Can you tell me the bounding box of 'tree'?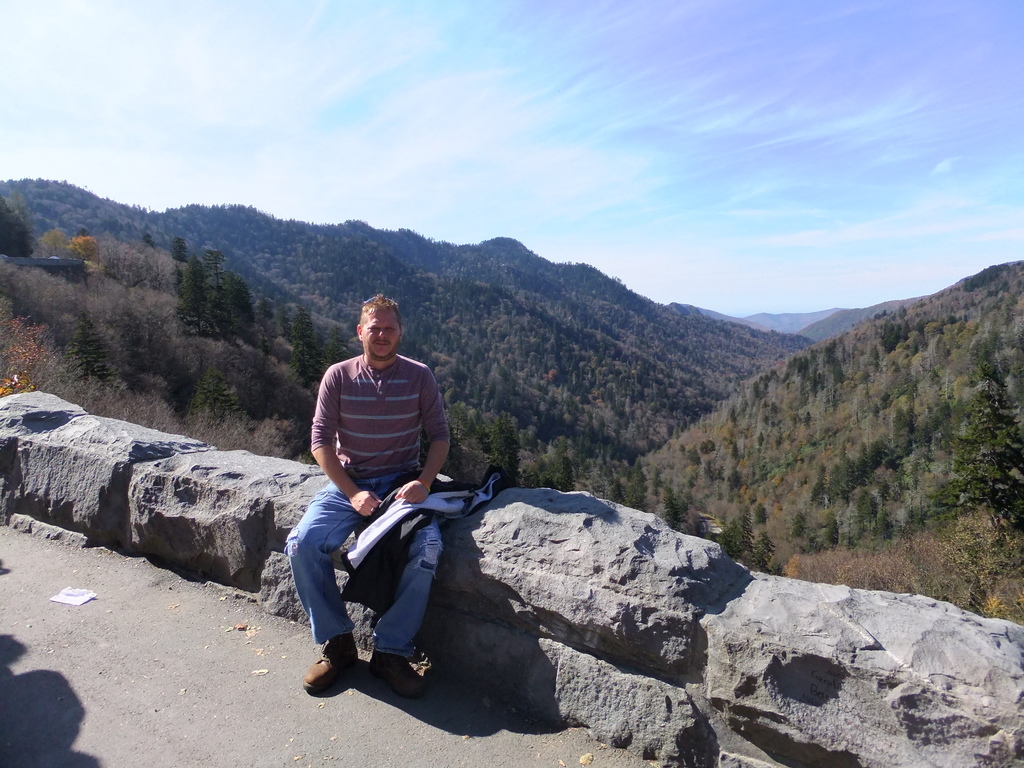
rect(0, 199, 38, 262).
